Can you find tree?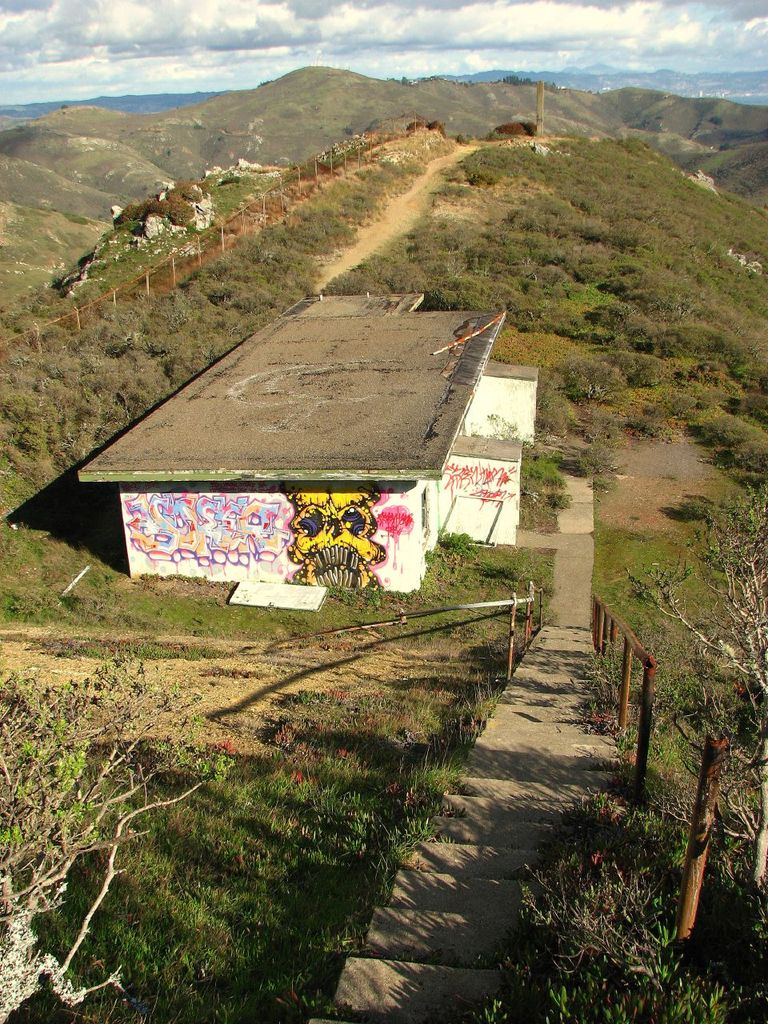
Yes, bounding box: [x1=426, y1=118, x2=444, y2=138].
